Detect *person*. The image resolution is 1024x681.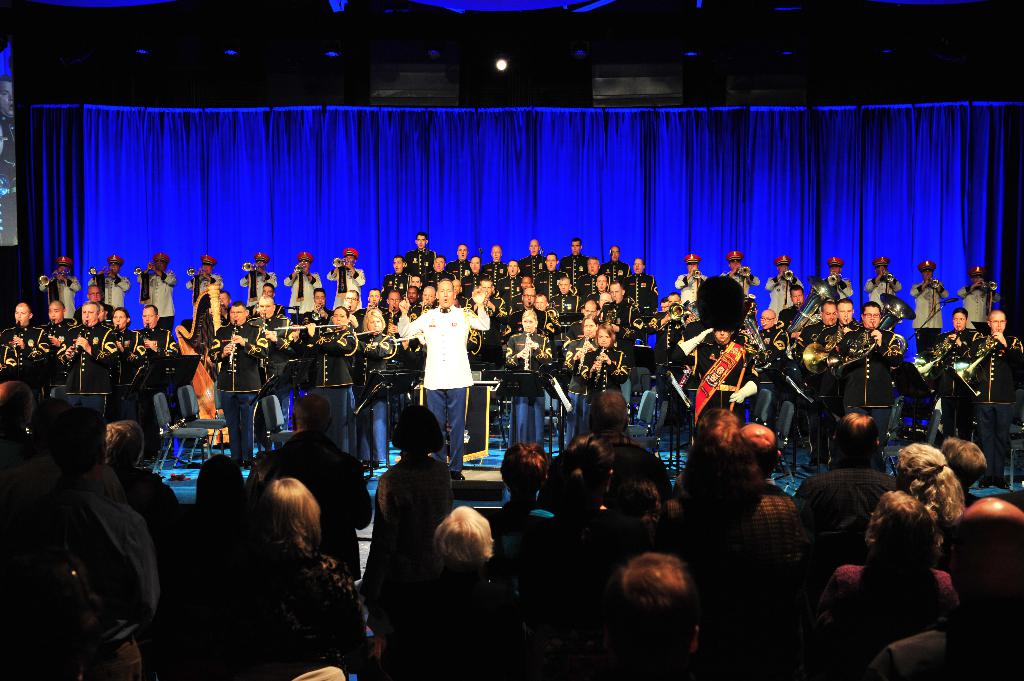
bbox=(0, 303, 52, 394).
